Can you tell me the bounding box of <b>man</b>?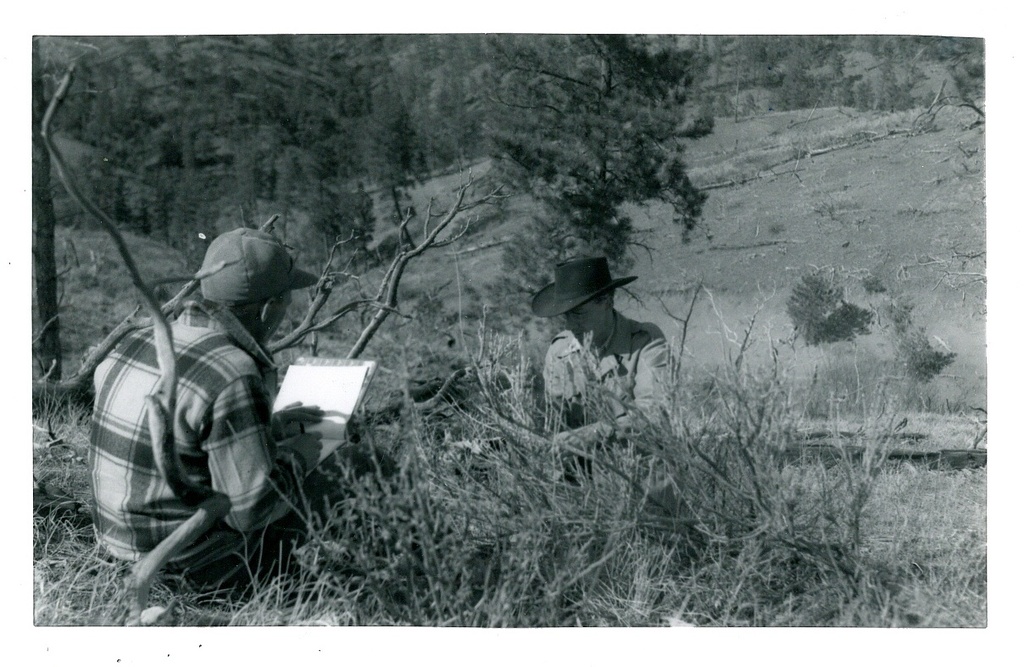
<region>525, 253, 673, 489</region>.
